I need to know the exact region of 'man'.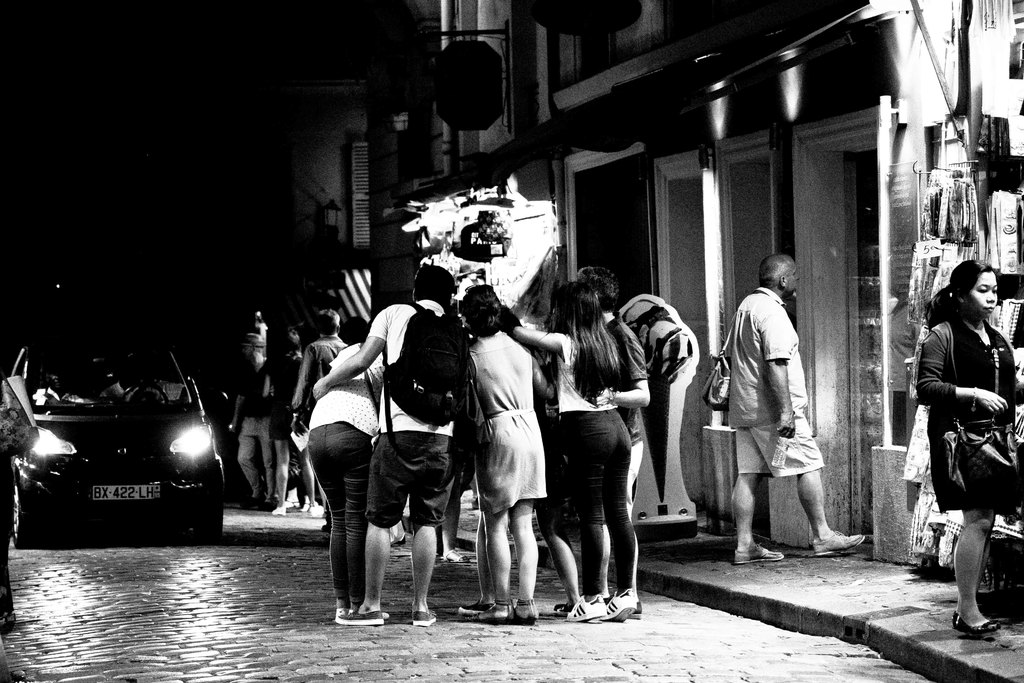
Region: l=314, t=262, r=488, b=595.
